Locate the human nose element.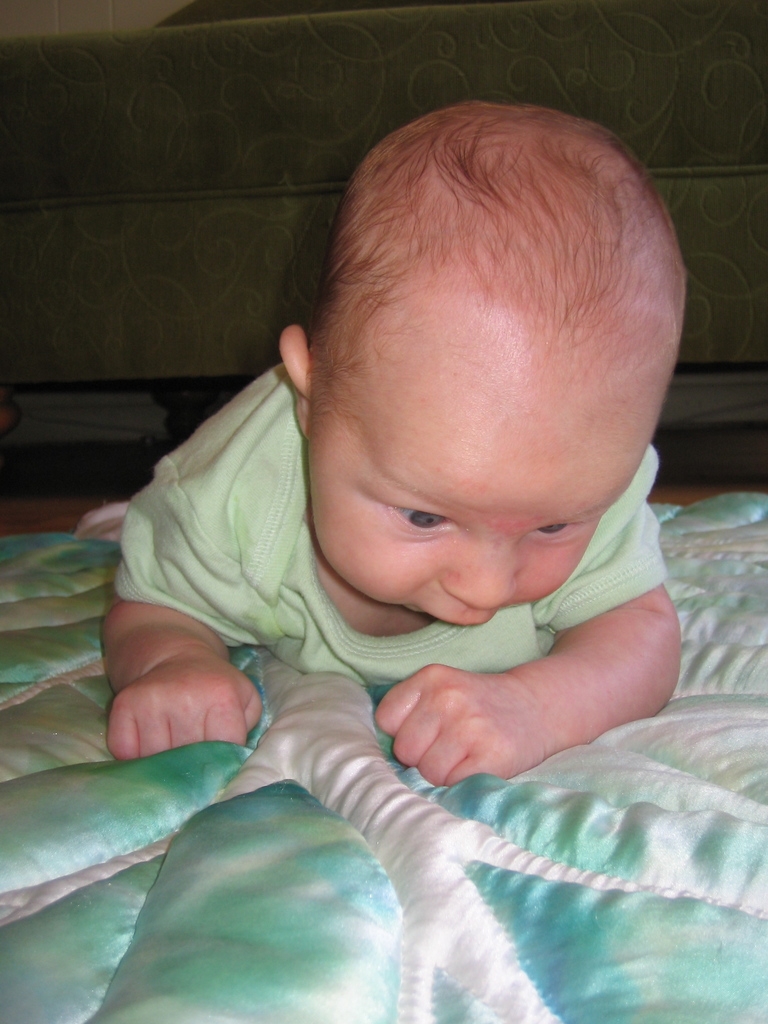
Element bbox: 439,533,518,608.
